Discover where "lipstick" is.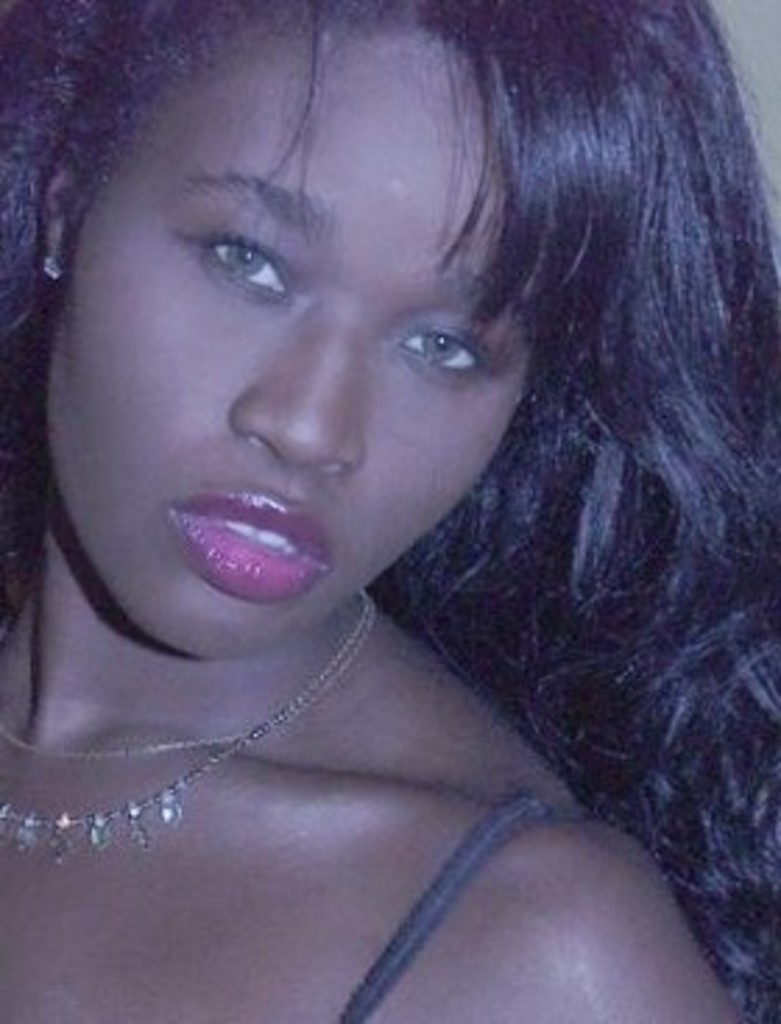
Discovered at pyautogui.locateOnScreen(176, 485, 332, 603).
